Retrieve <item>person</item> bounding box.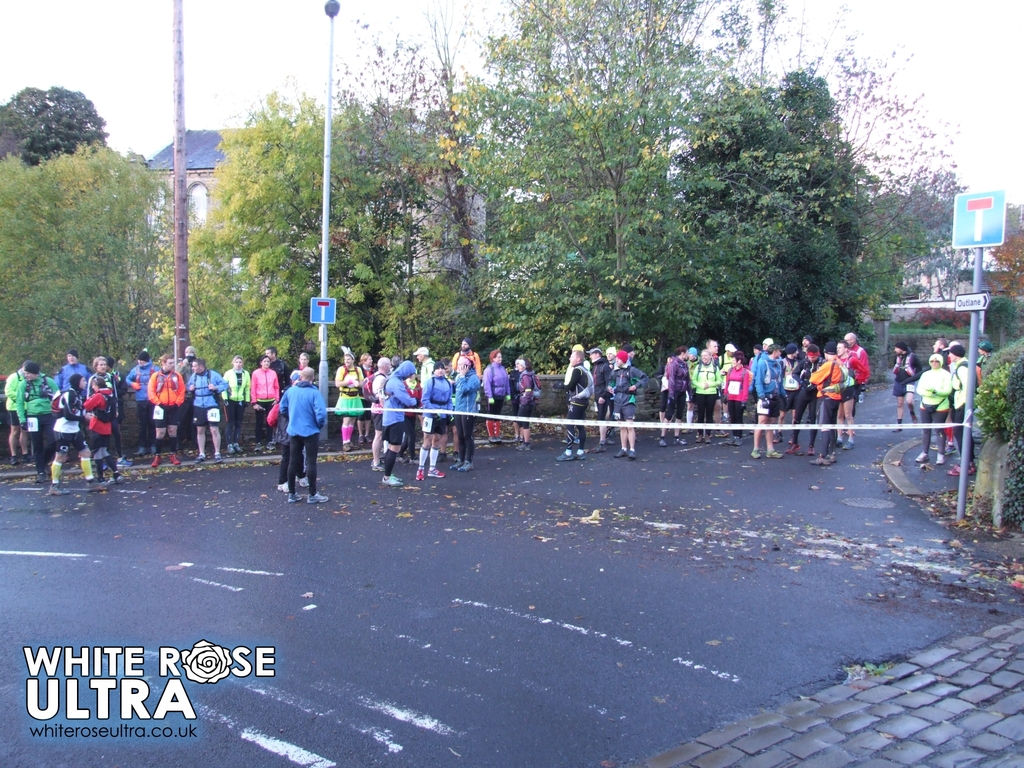
Bounding box: [589, 345, 613, 452].
